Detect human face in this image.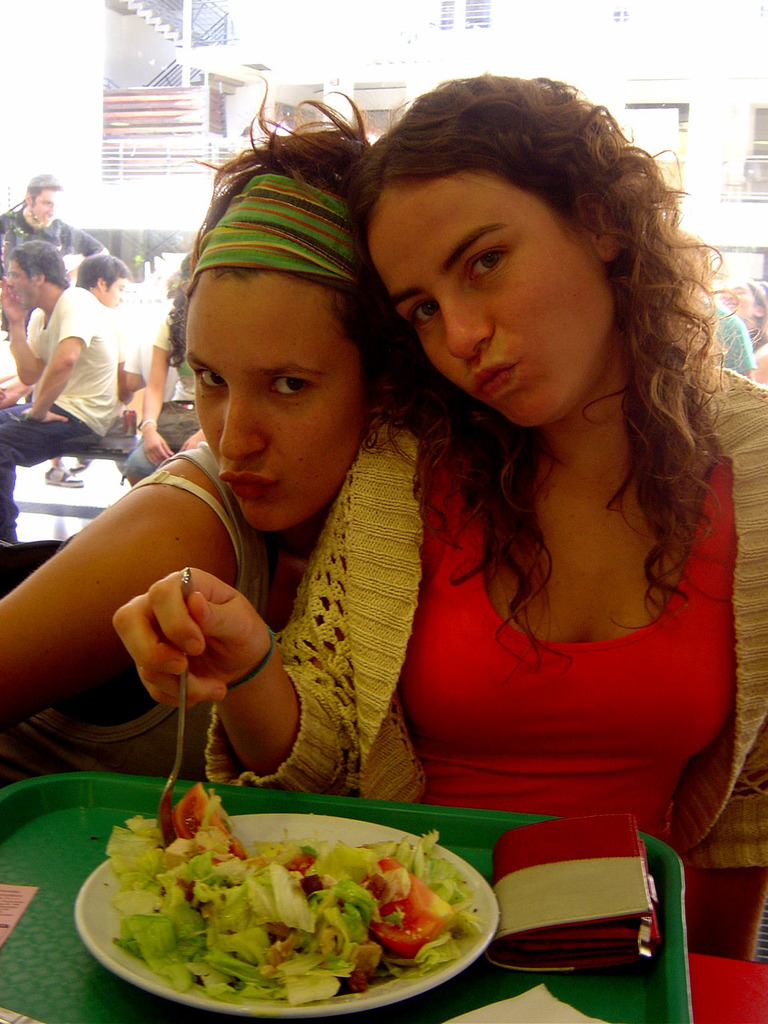
Detection: [left=35, top=189, right=58, bottom=229].
